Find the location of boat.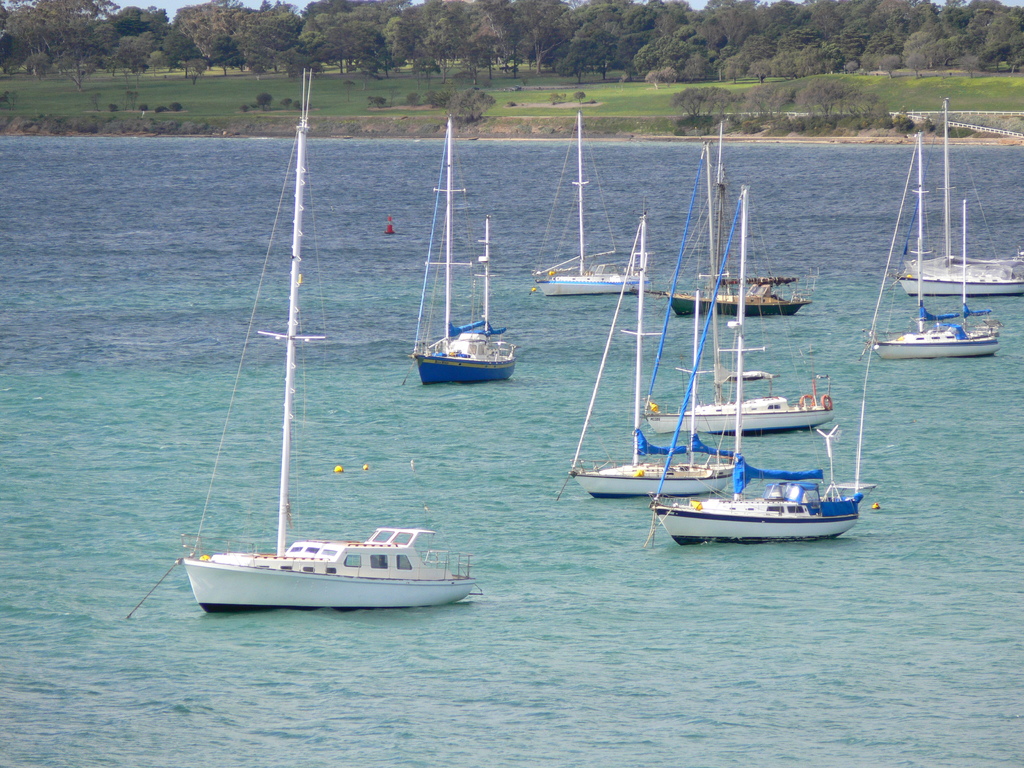
Location: bbox(870, 129, 1001, 357).
